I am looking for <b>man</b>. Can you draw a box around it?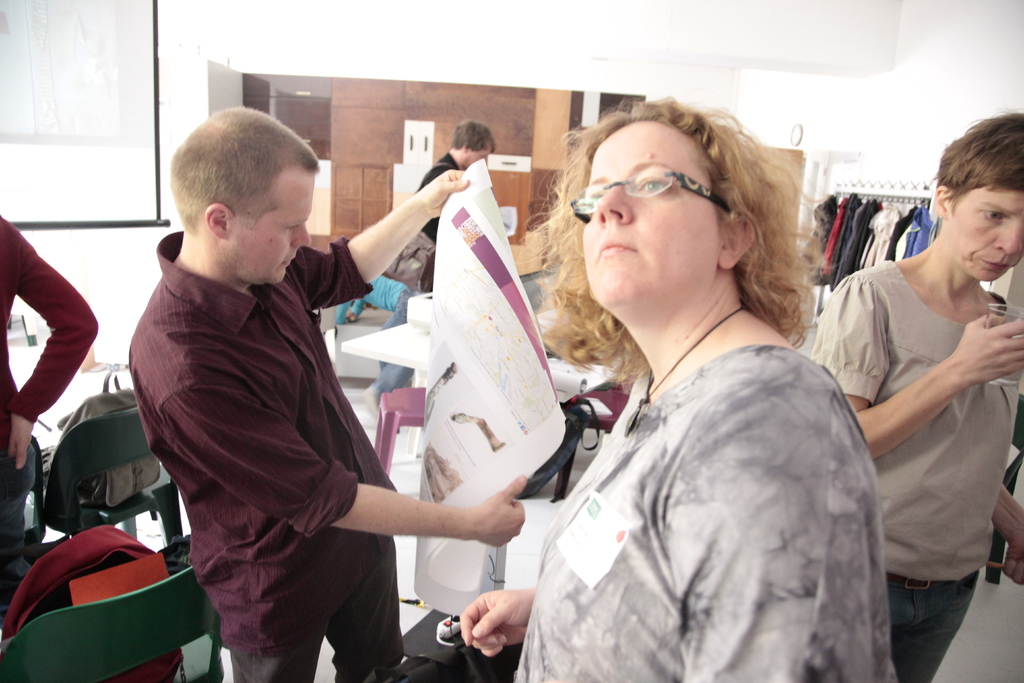
Sure, the bounding box is BBox(411, 120, 495, 294).
